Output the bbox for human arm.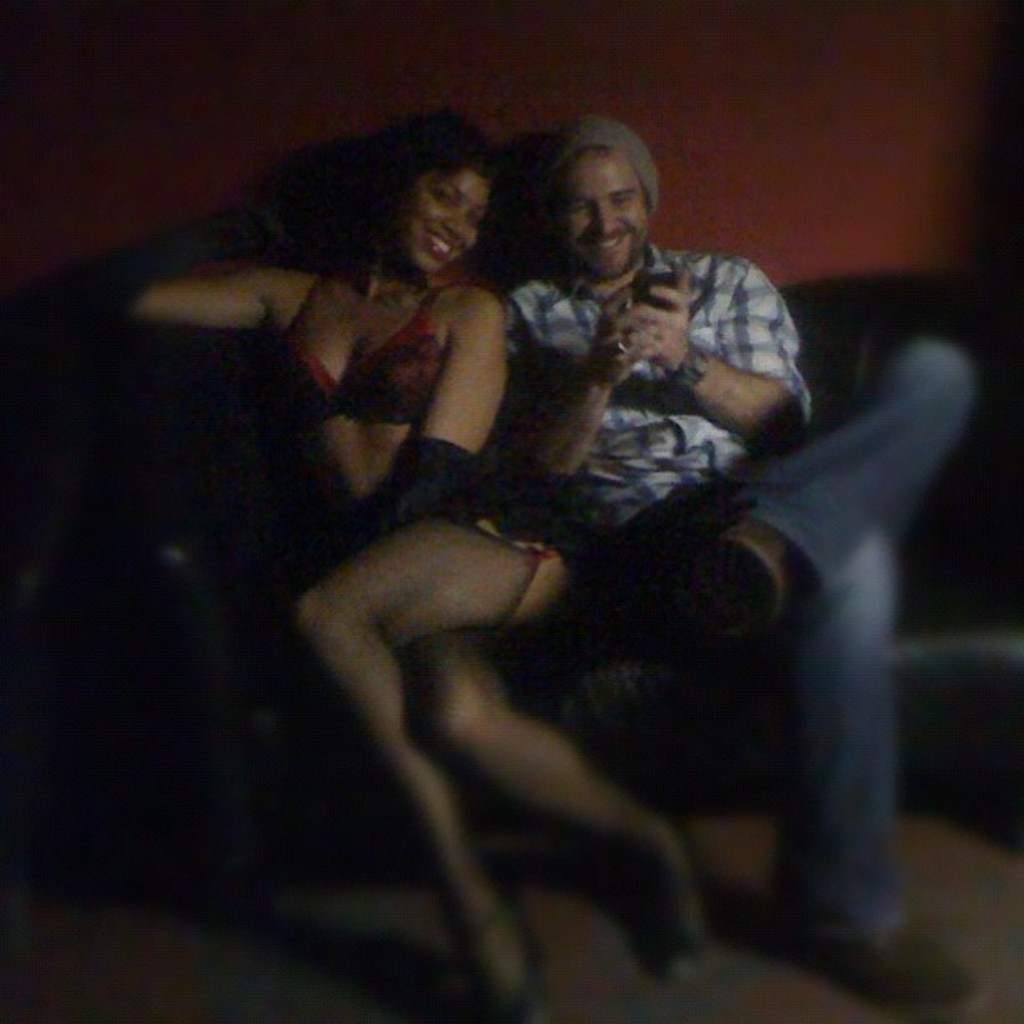
BBox(490, 286, 676, 534).
